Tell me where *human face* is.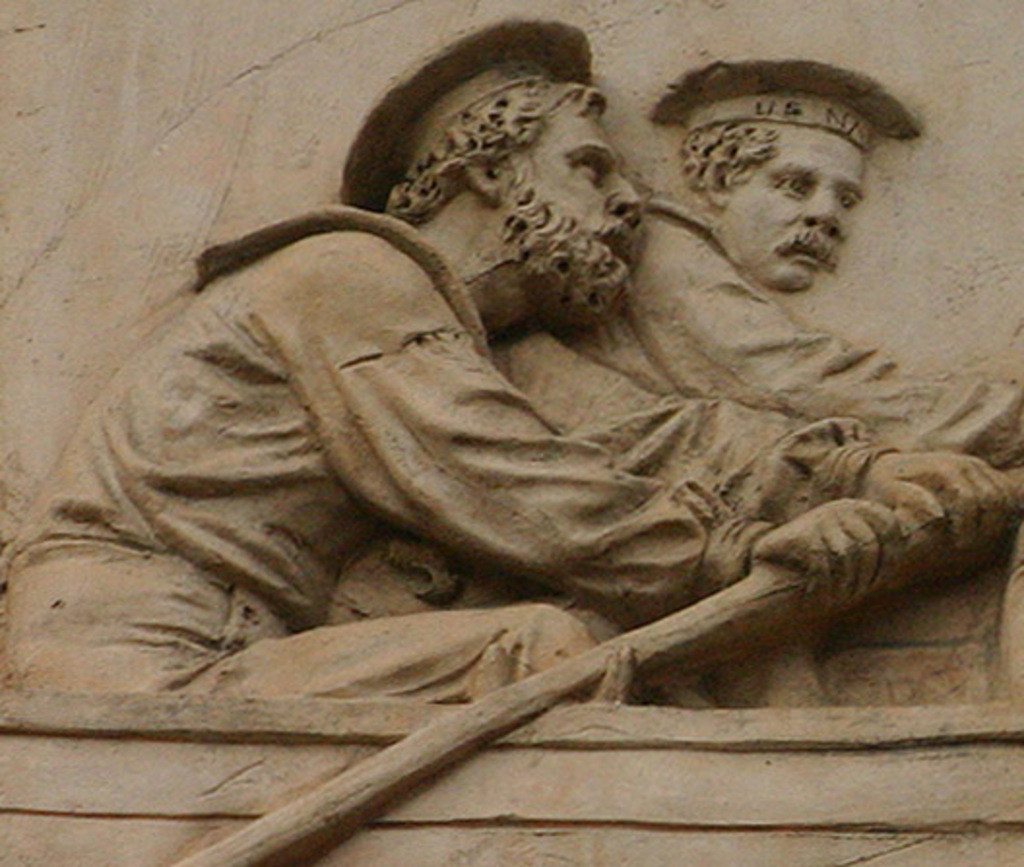
*human face* is at [x1=506, y1=103, x2=644, y2=305].
